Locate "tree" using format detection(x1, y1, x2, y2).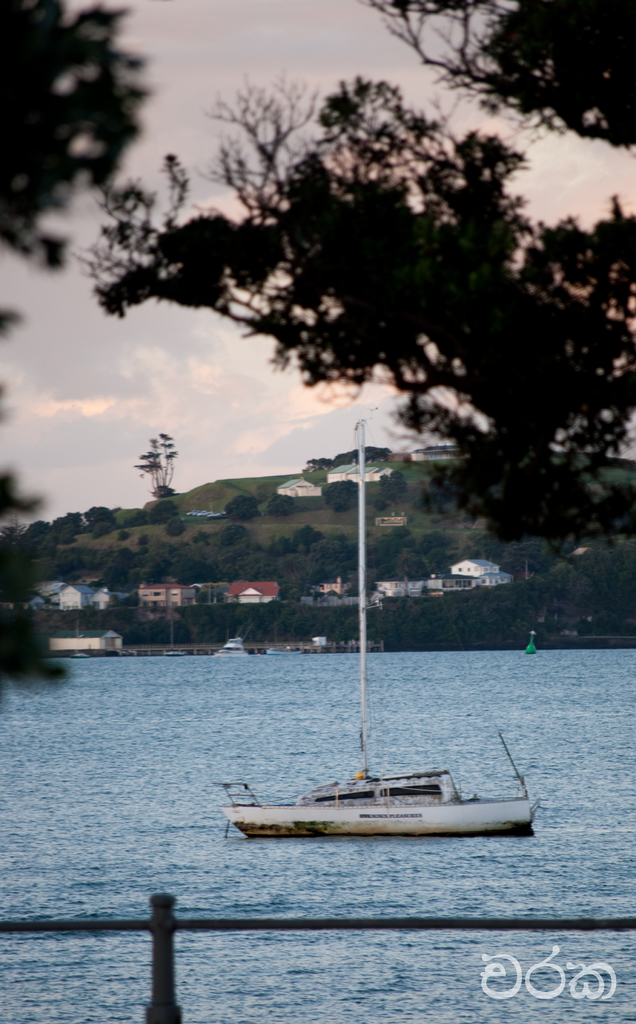
detection(398, 552, 427, 586).
